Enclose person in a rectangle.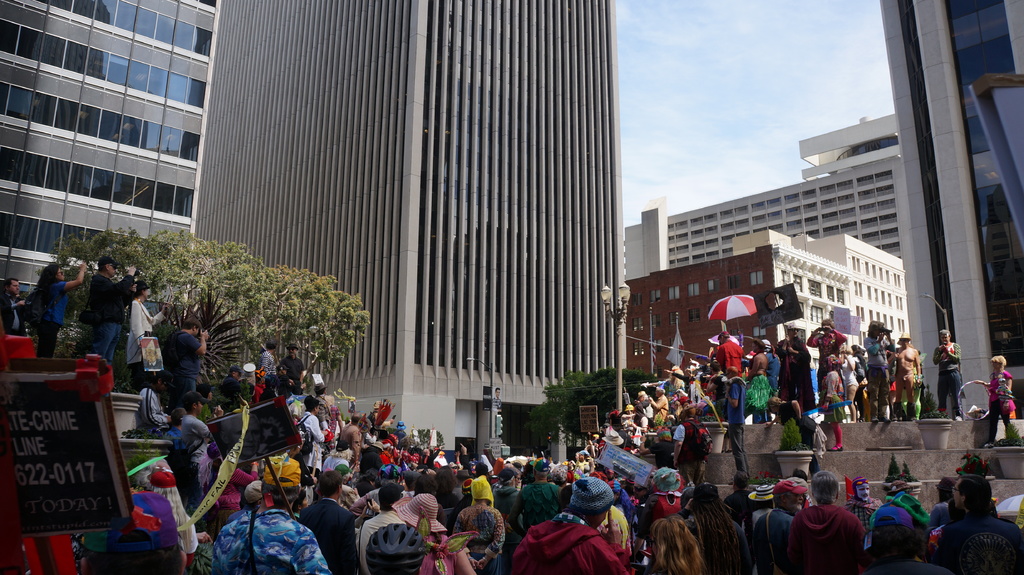
<region>136, 370, 168, 441</region>.
